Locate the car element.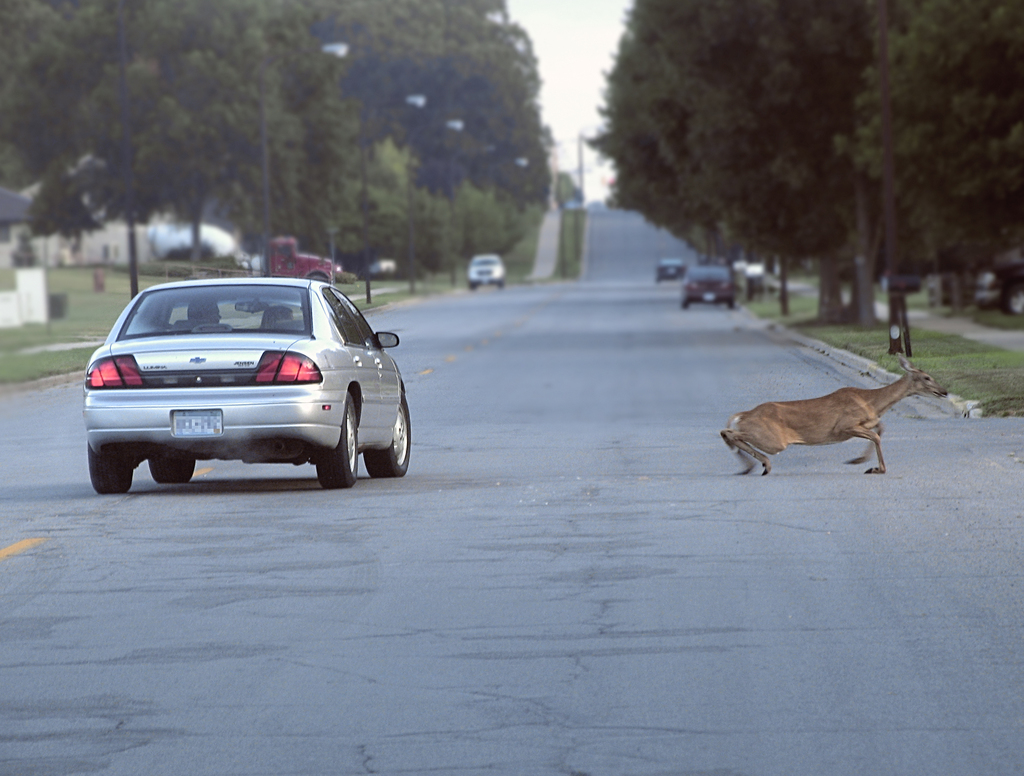
Element bbox: rect(80, 273, 413, 491).
